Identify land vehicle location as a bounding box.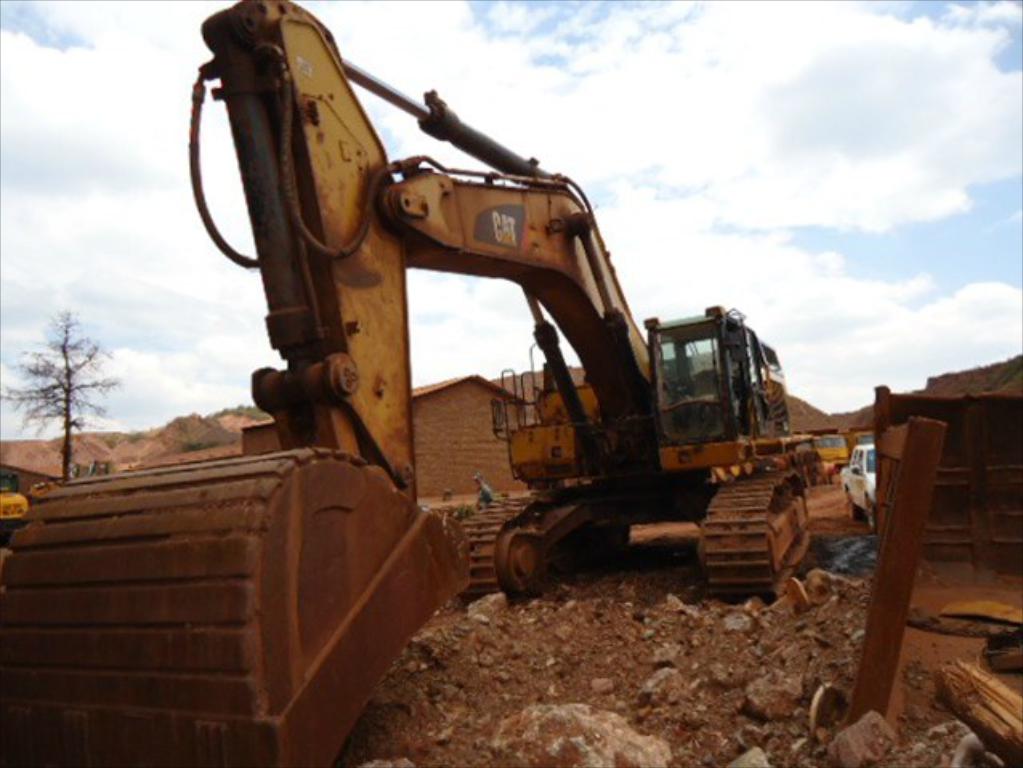
region(823, 426, 845, 481).
